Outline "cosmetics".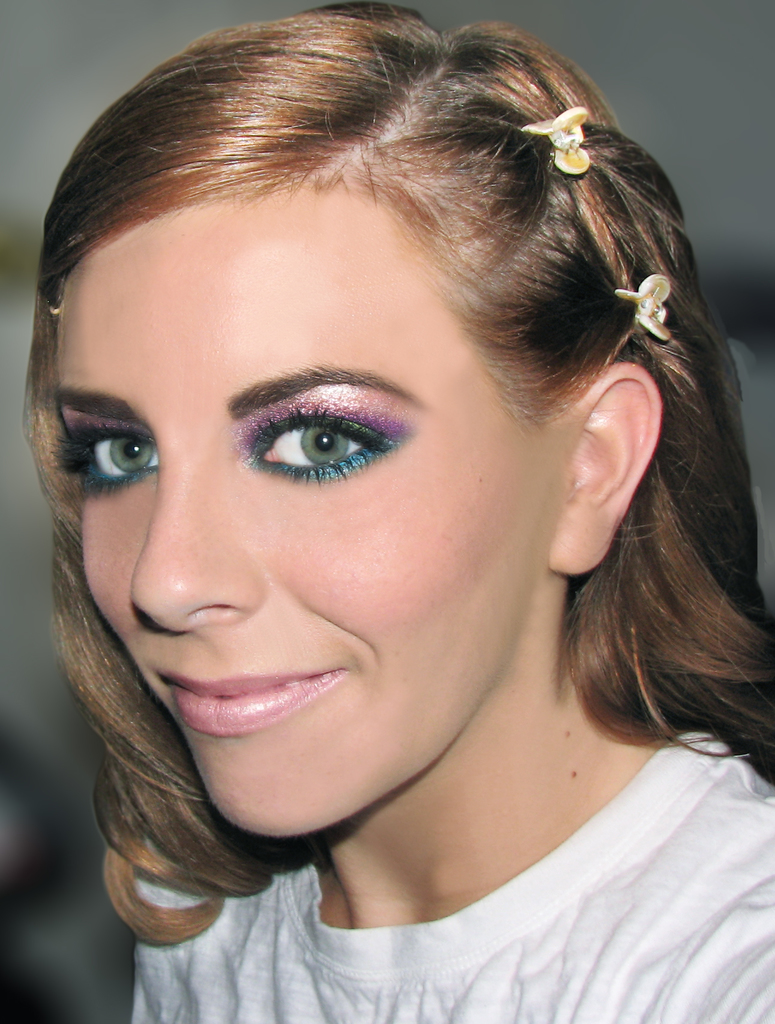
Outline: <bbox>231, 383, 417, 486</bbox>.
